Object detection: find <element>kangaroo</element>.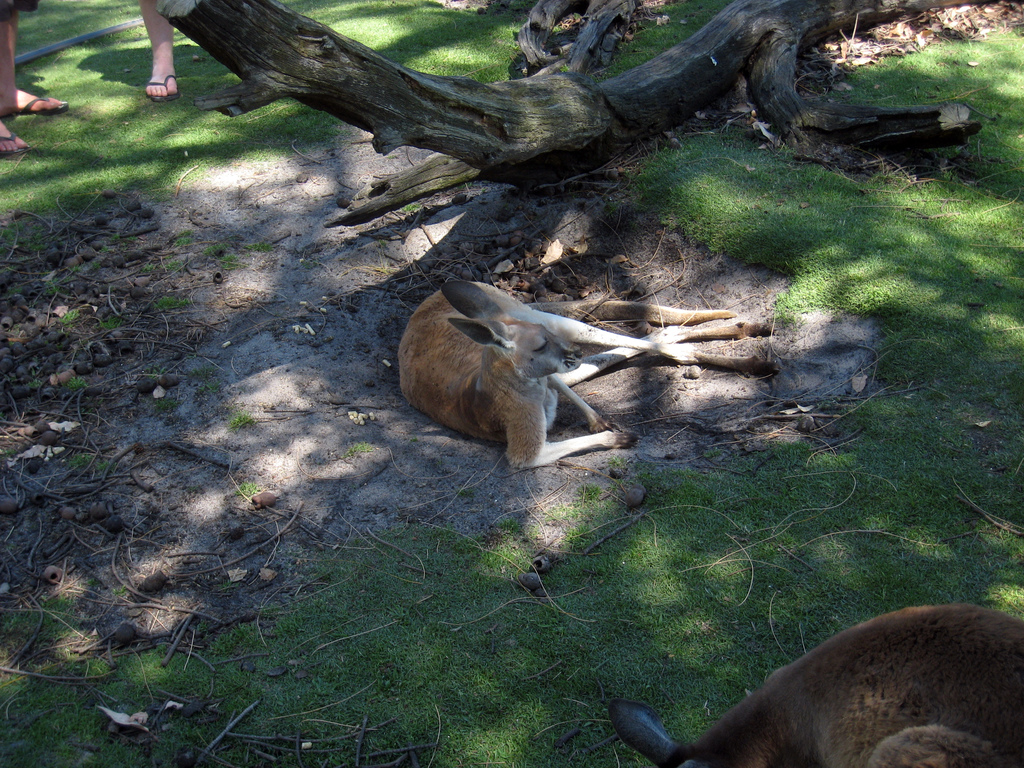
(398, 276, 775, 471).
